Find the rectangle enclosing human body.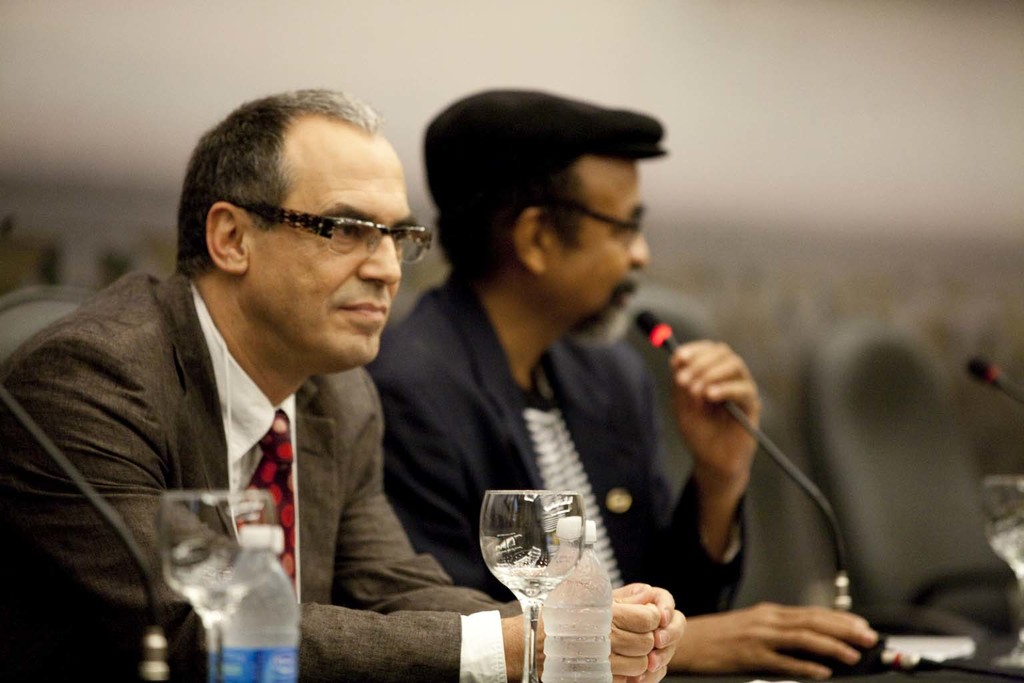
left=0, top=105, right=497, bottom=671.
